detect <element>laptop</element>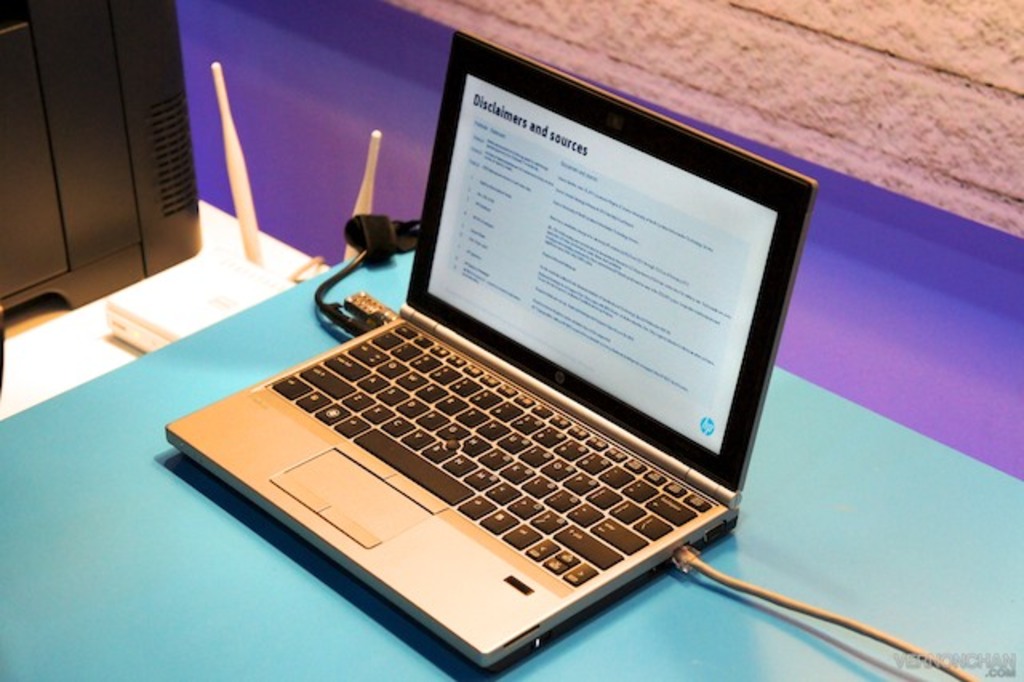
(x1=146, y1=59, x2=821, y2=681)
